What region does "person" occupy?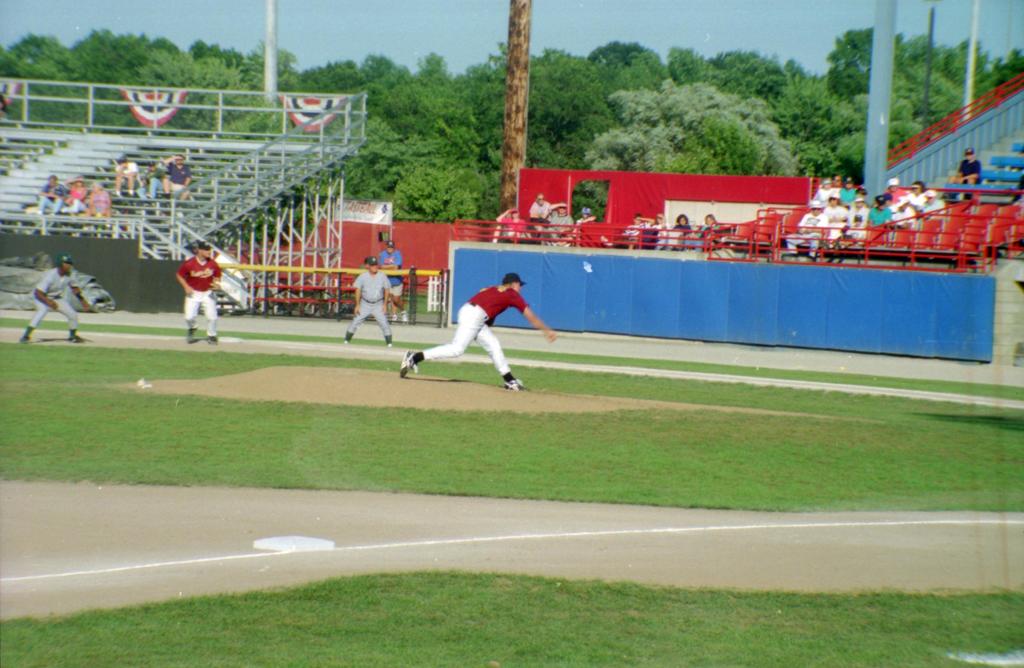
l=19, t=253, r=88, b=344.
